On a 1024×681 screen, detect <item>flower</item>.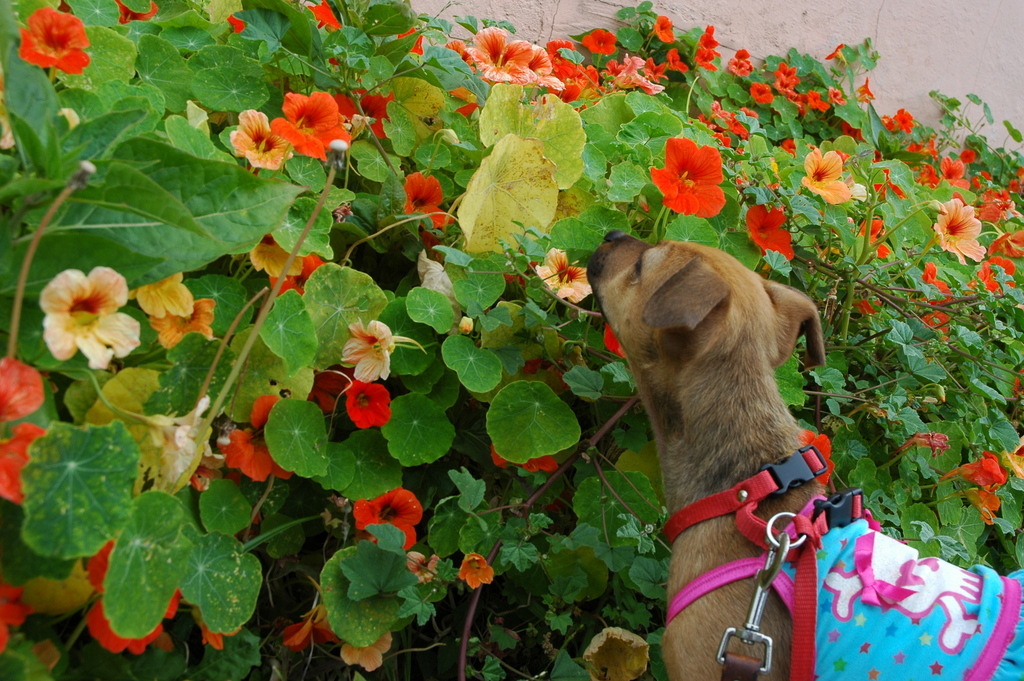
218 398 311 485.
